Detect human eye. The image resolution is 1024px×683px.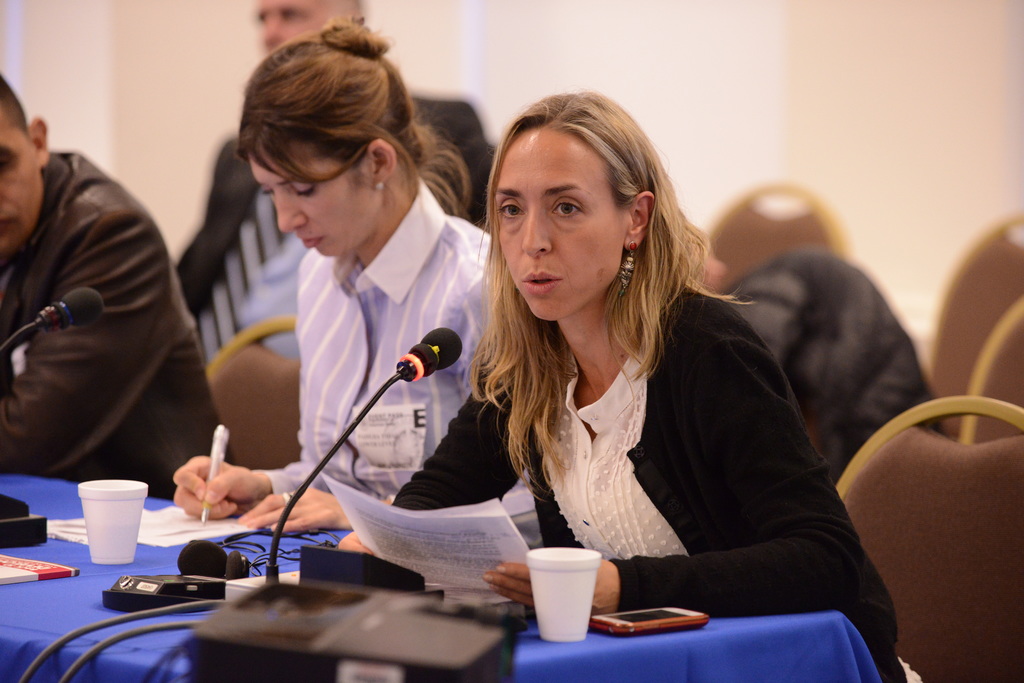
<box>292,181,320,197</box>.
